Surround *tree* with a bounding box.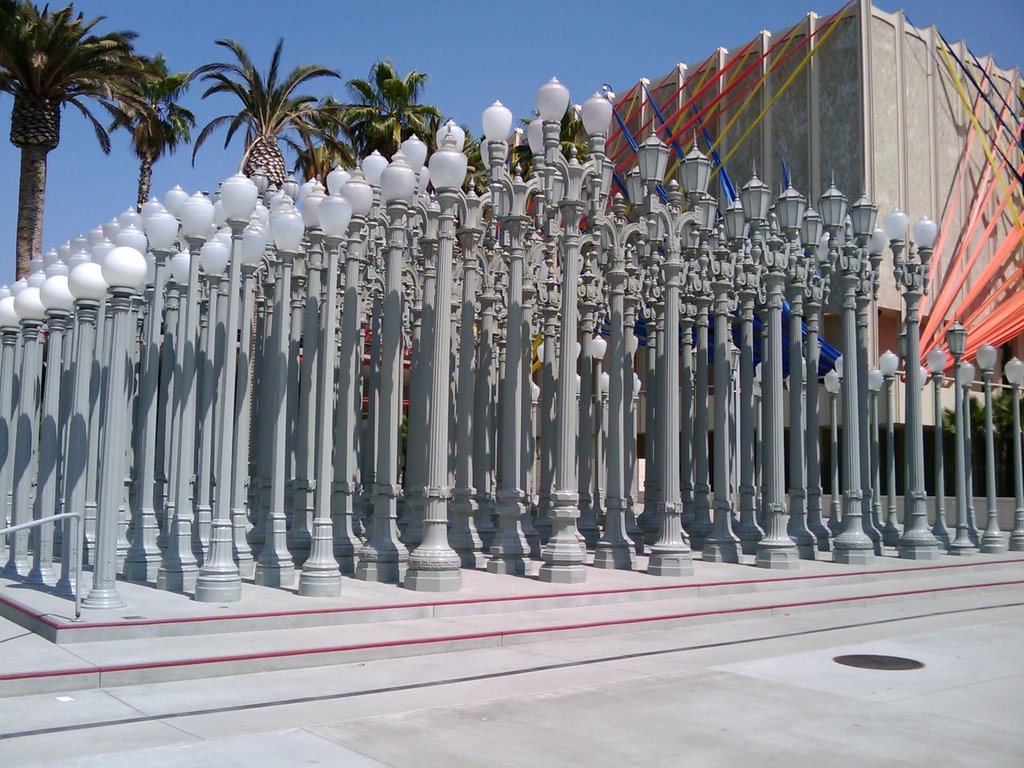
x1=0, y1=0, x2=148, y2=269.
